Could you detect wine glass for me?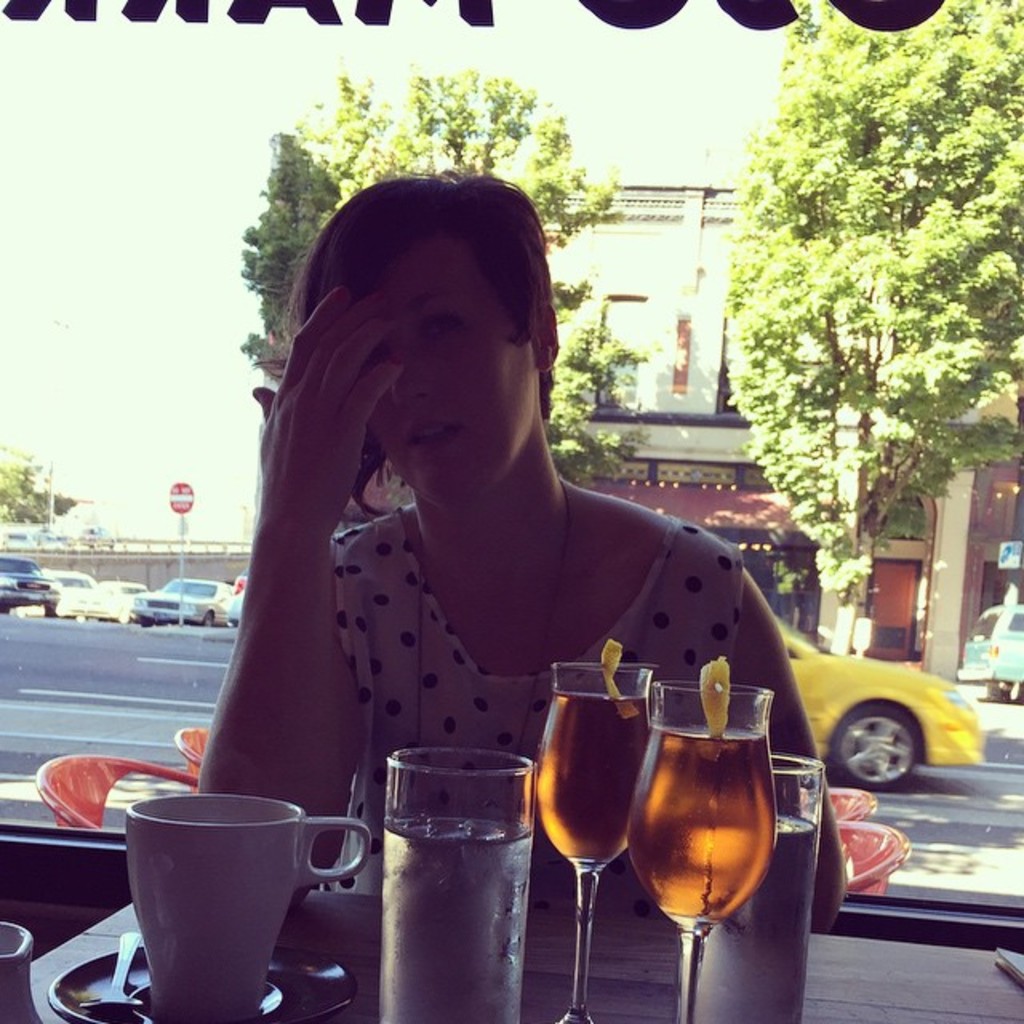
Detection result: [left=622, top=678, right=776, bottom=1022].
